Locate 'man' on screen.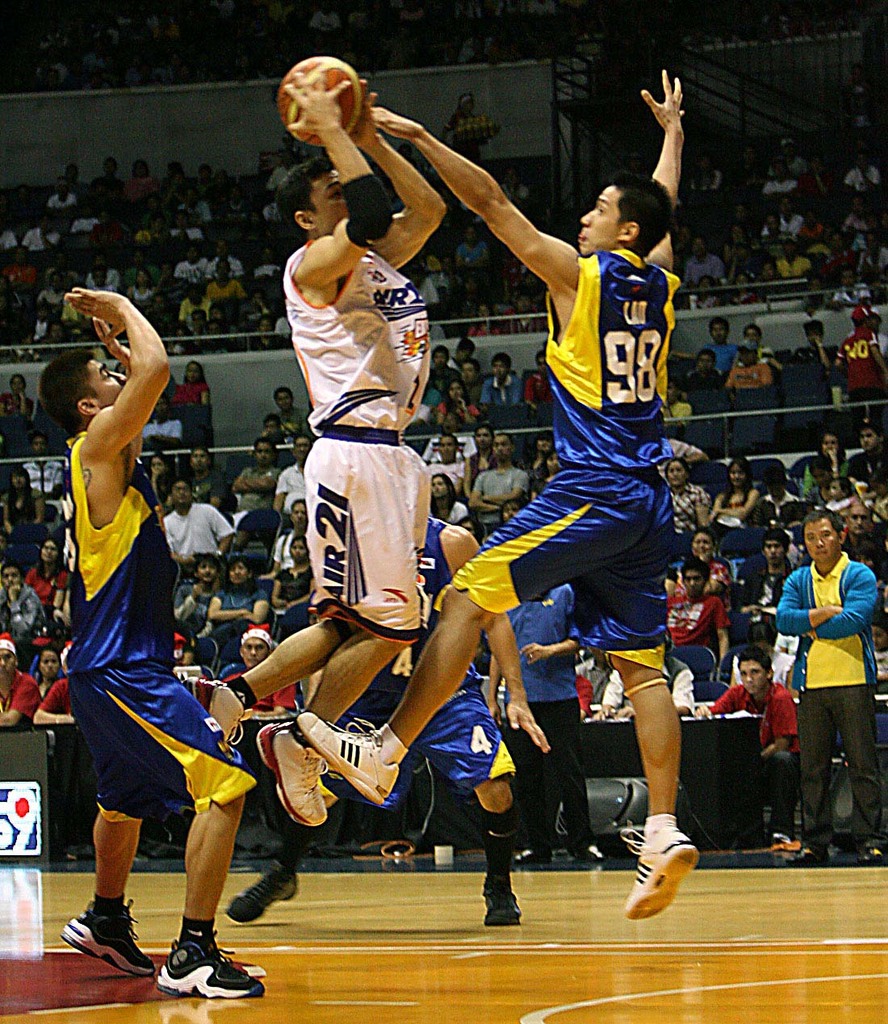
On screen at select_region(595, 633, 693, 716).
